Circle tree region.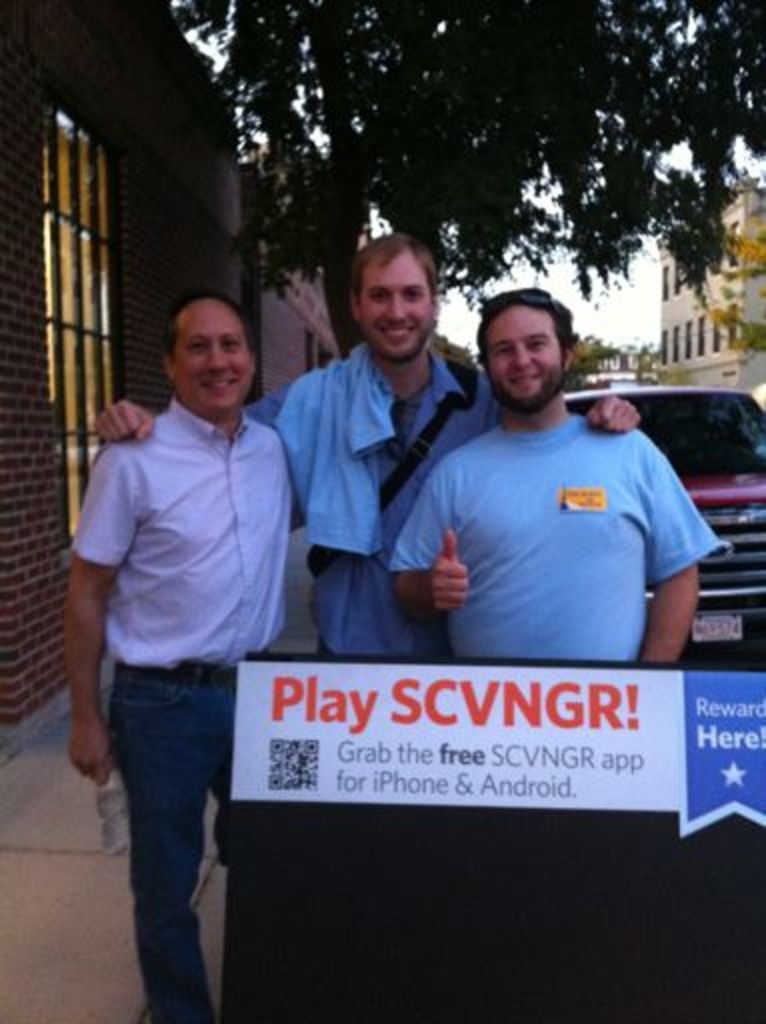
Region: x1=172, y1=0, x2=764, y2=320.
